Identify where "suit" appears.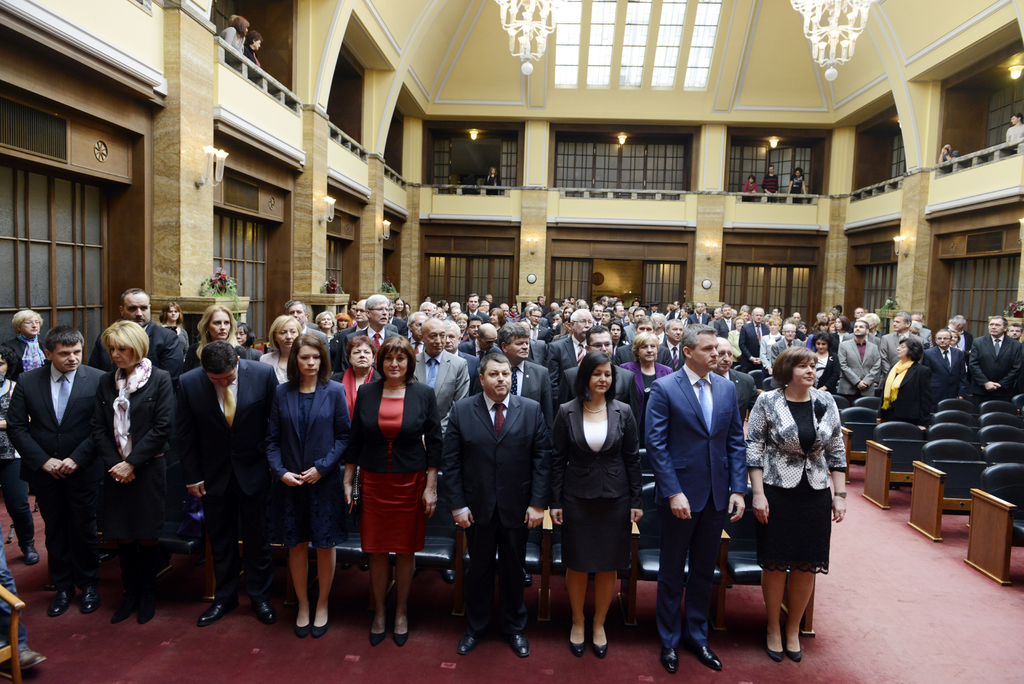
Appears at [left=260, top=352, right=286, bottom=385].
